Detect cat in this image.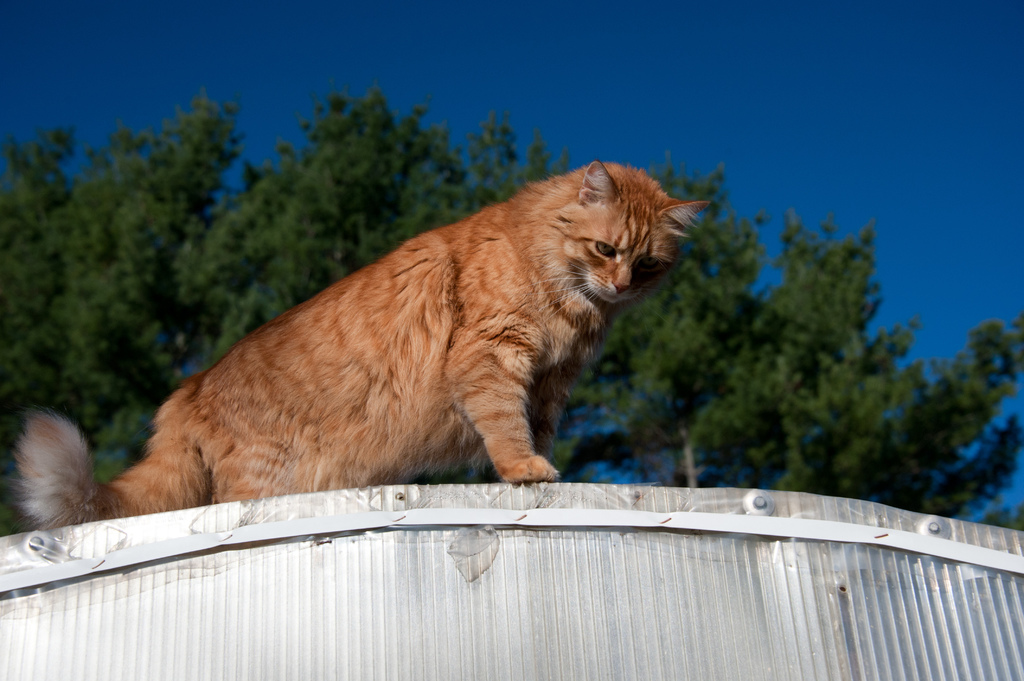
Detection: bbox(20, 154, 716, 534).
